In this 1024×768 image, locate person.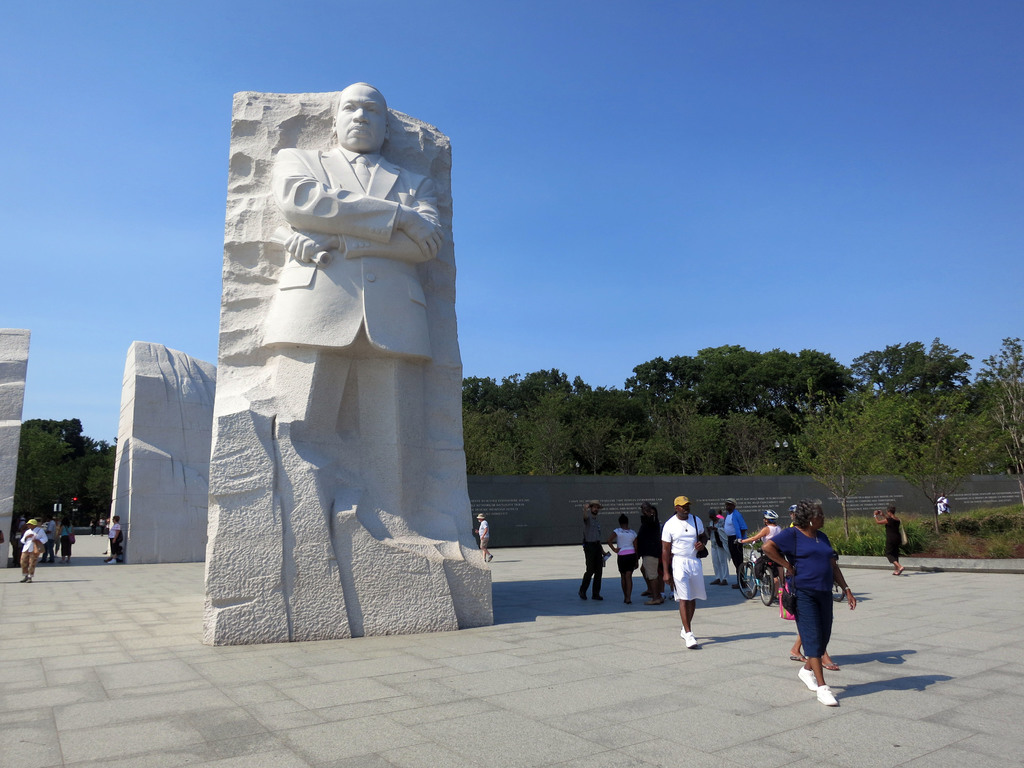
Bounding box: [104, 514, 124, 567].
